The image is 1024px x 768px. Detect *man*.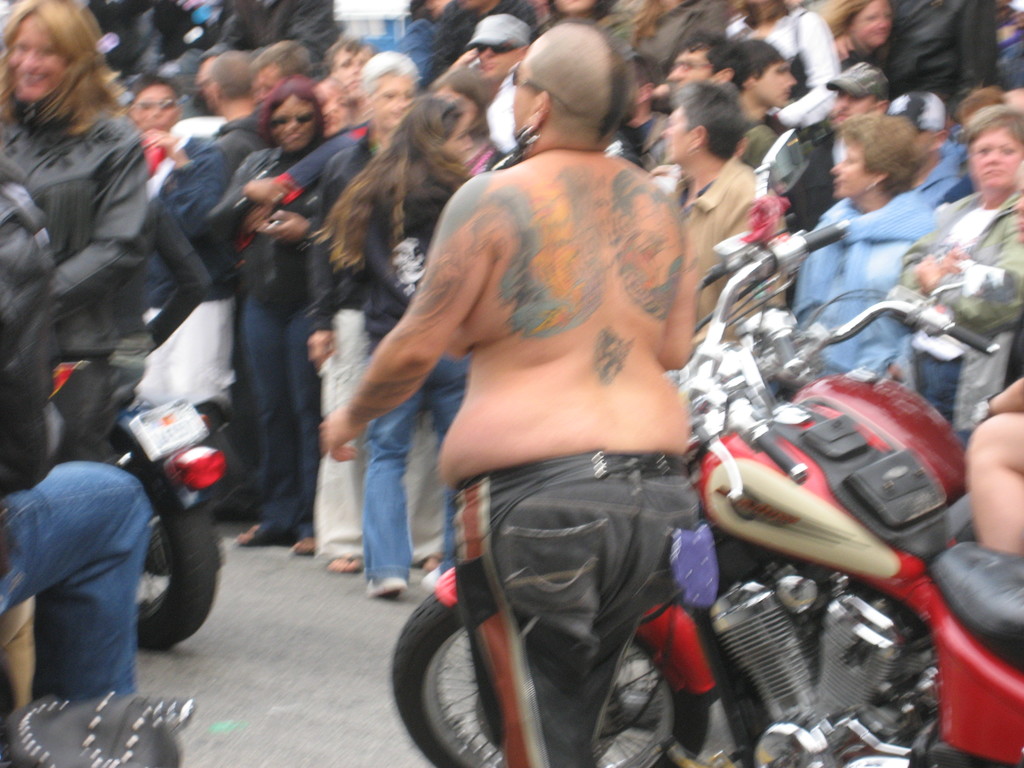
Detection: 349:38:854:753.
